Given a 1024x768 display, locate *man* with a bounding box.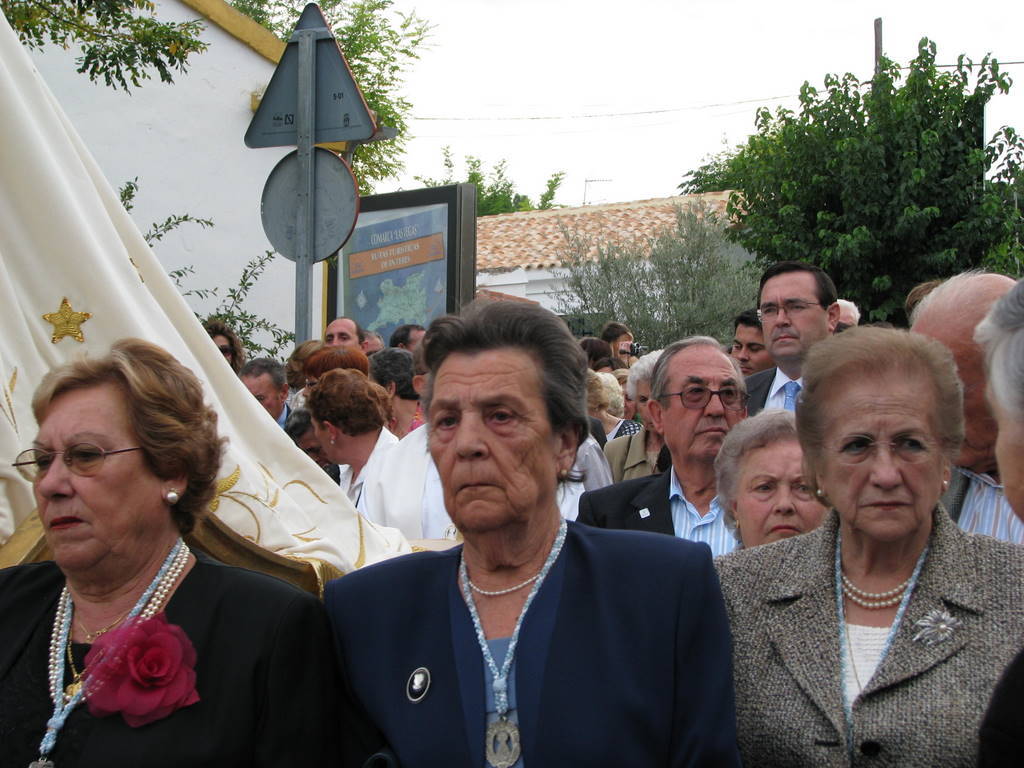
Located: [left=736, top=259, right=843, bottom=420].
